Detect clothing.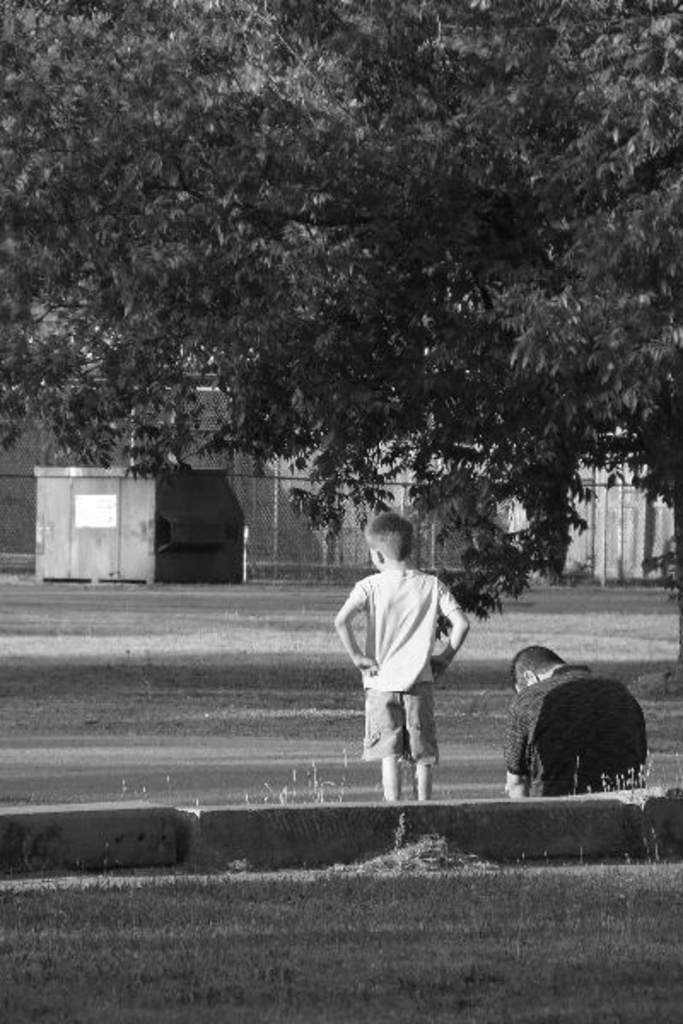
Detected at {"left": 342, "top": 550, "right": 471, "bottom": 792}.
